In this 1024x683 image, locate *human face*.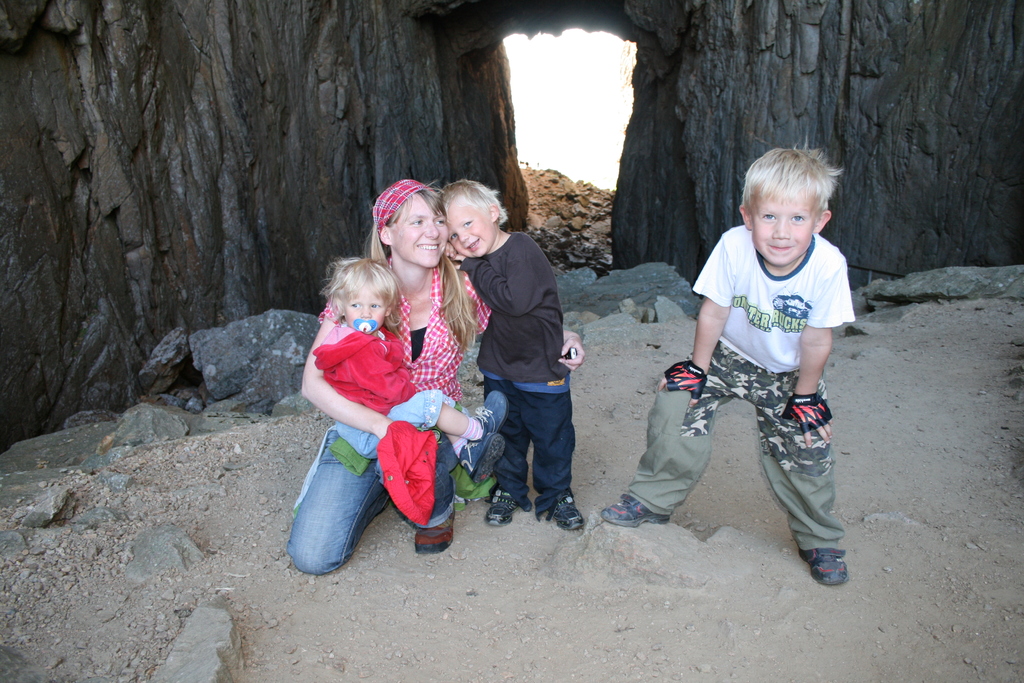
Bounding box: 390/193/450/268.
